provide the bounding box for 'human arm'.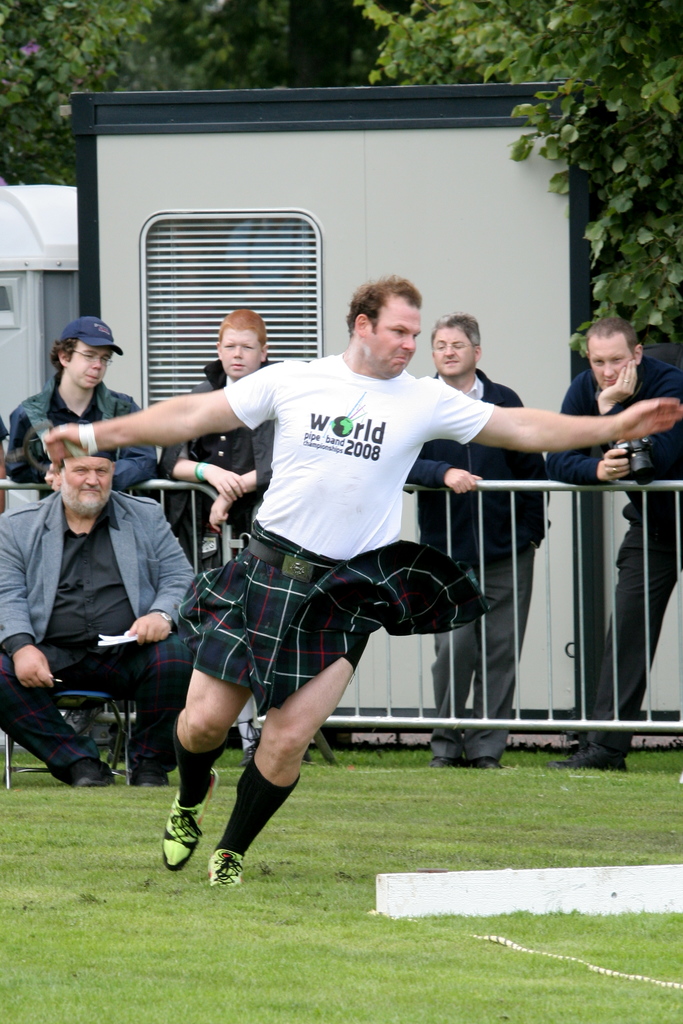
region(40, 359, 275, 471).
